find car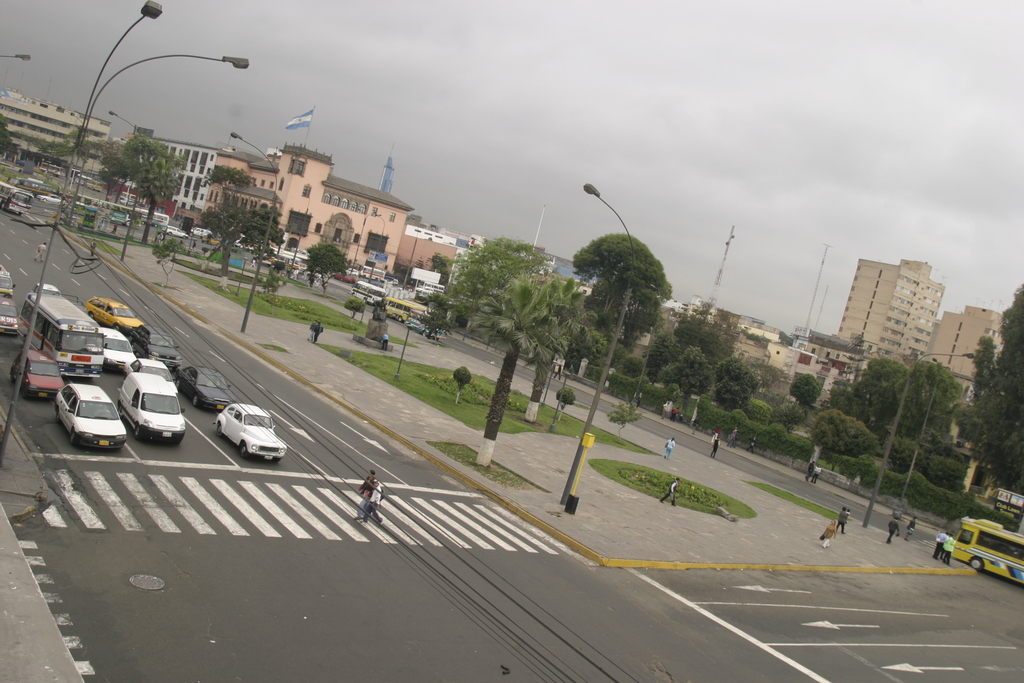
detection(35, 193, 65, 206)
